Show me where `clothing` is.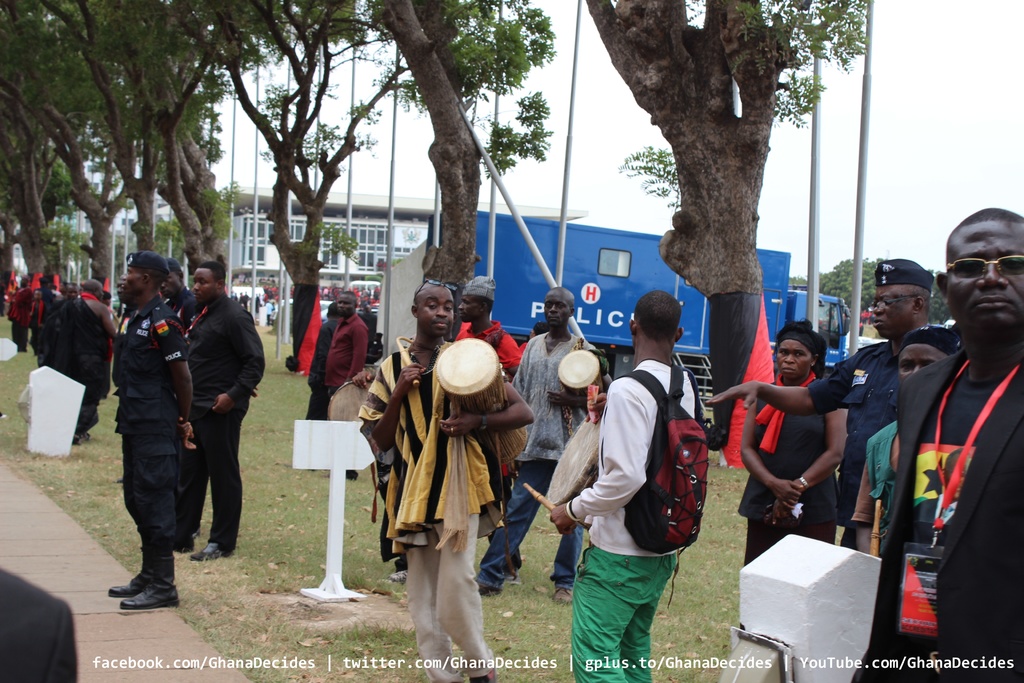
`clothing` is at box(811, 334, 895, 533).
